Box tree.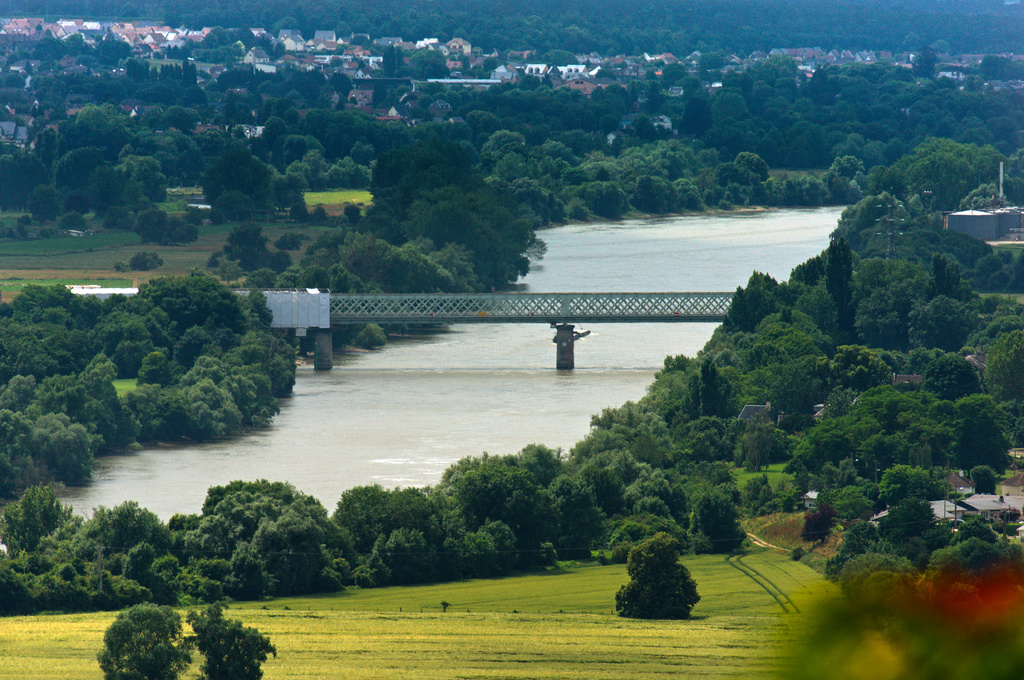
<box>918,349,986,402</box>.
